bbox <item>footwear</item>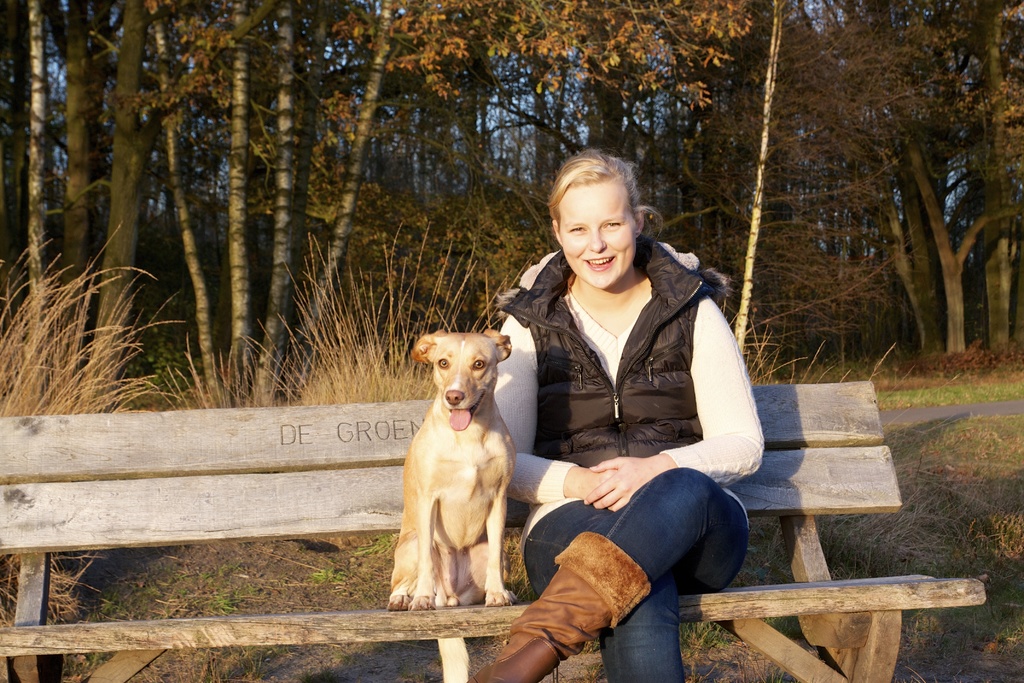
bbox=[441, 533, 659, 682]
